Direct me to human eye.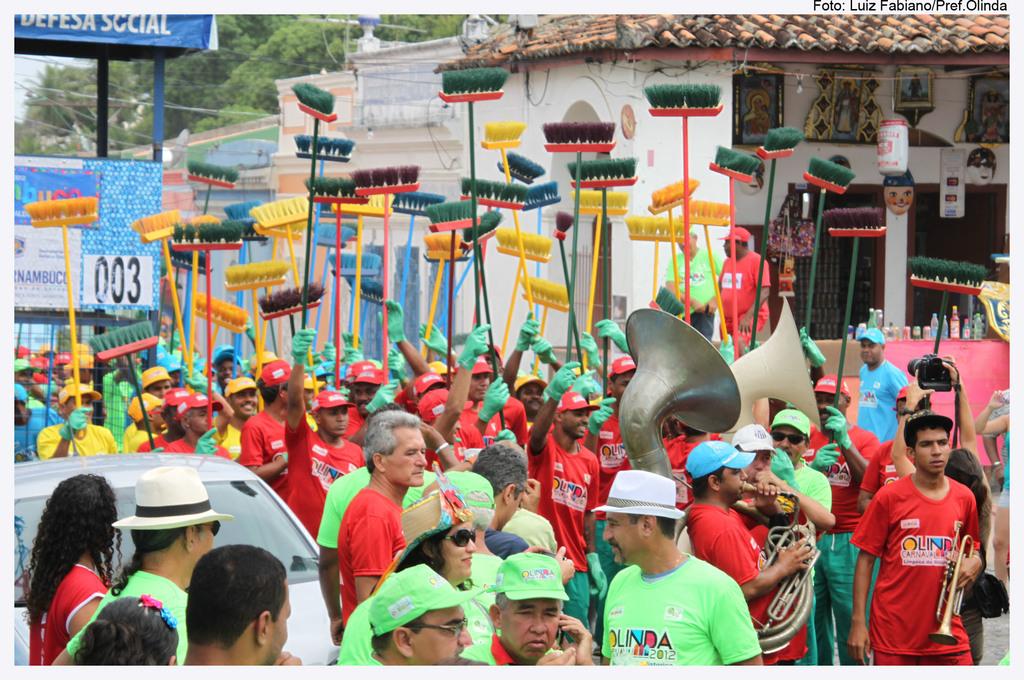
Direction: pyautogui.locateOnScreen(473, 374, 481, 383).
